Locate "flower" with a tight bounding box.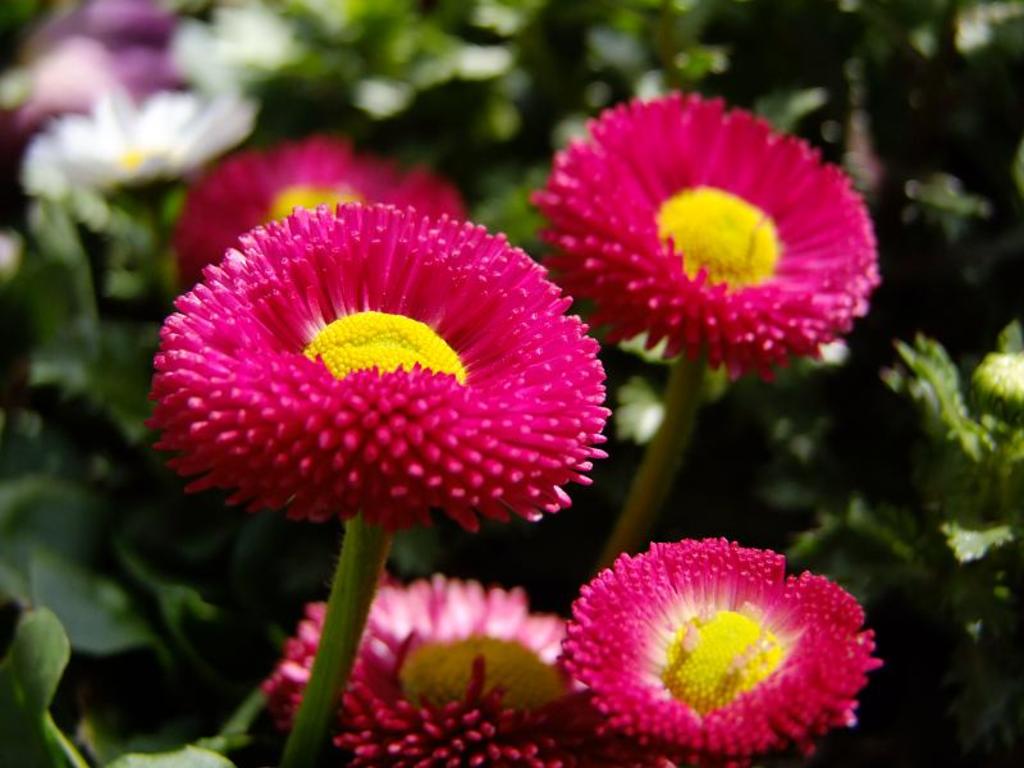
left=142, top=195, right=620, bottom=591.
